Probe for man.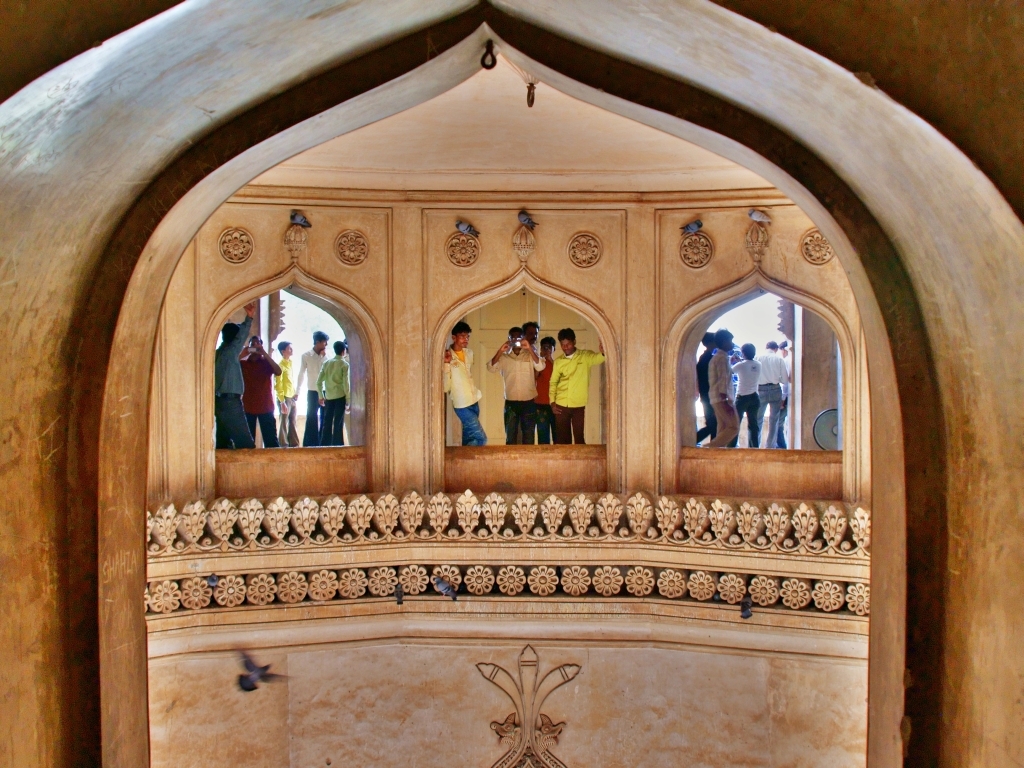
Probe result: 522, 323, 541, 351.
